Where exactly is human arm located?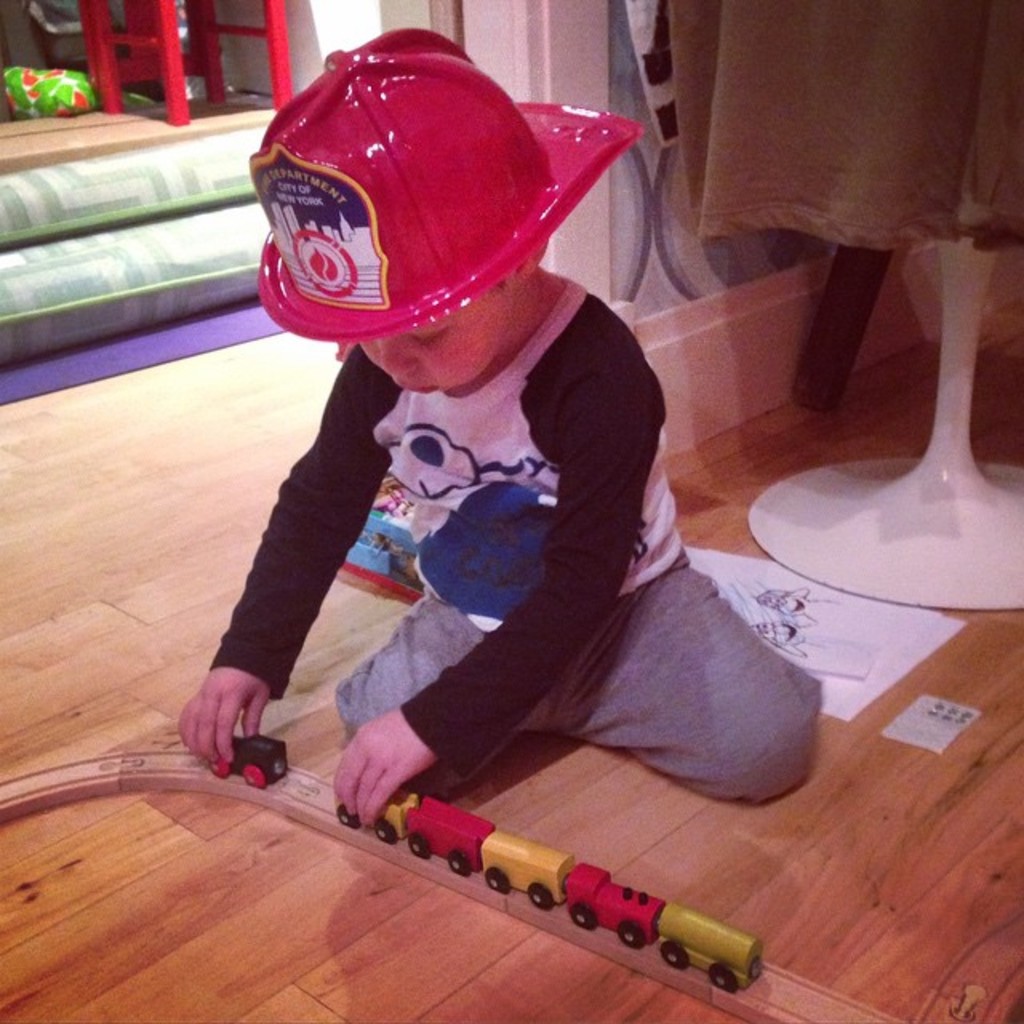
Its bounding box is rect(322, 317, 675, 835).
